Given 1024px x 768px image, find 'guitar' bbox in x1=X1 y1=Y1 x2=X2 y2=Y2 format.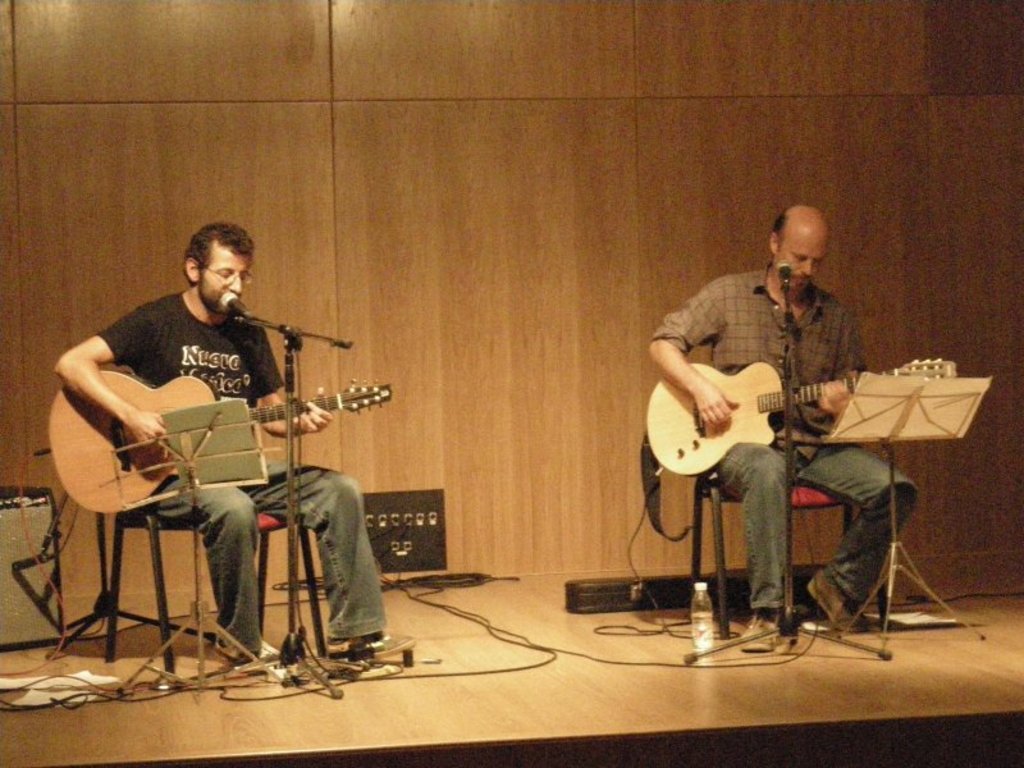
x1=47 y1=362 x2=392 y2=521.
